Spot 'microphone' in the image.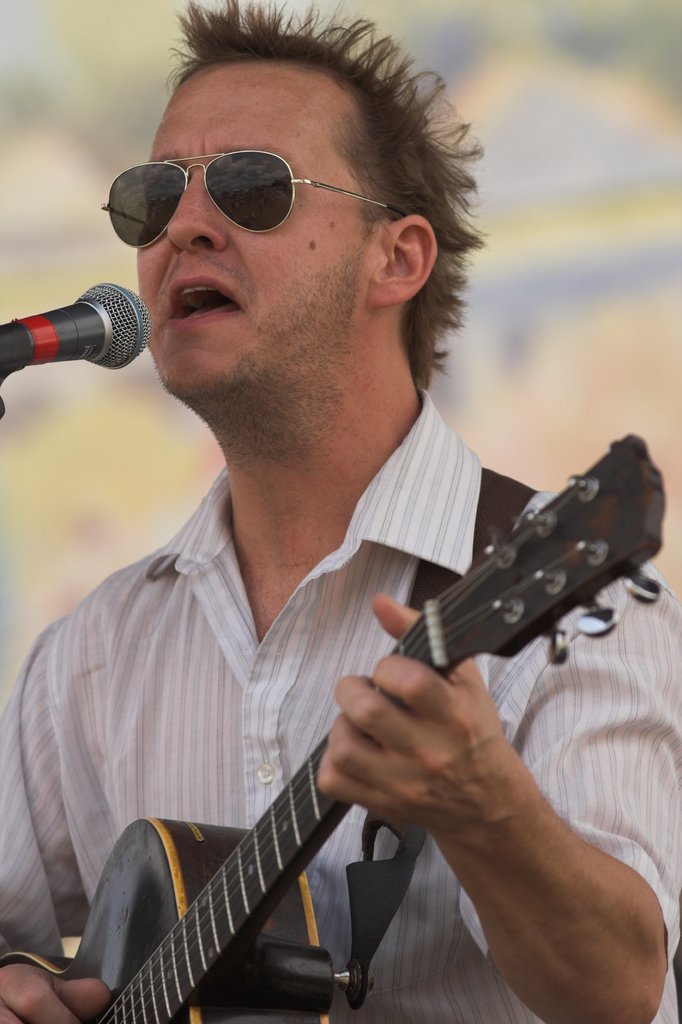
'microphone' found at bbox=(4, 272, 147, 383).
